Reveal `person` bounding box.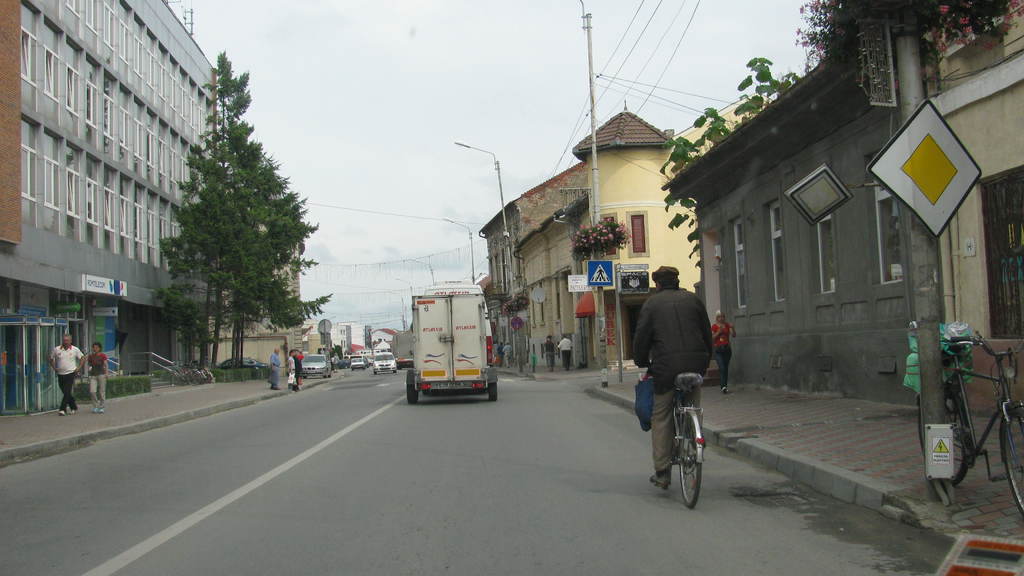
Revealed: [x1=527, y1=349, x2=535, y2=378].
